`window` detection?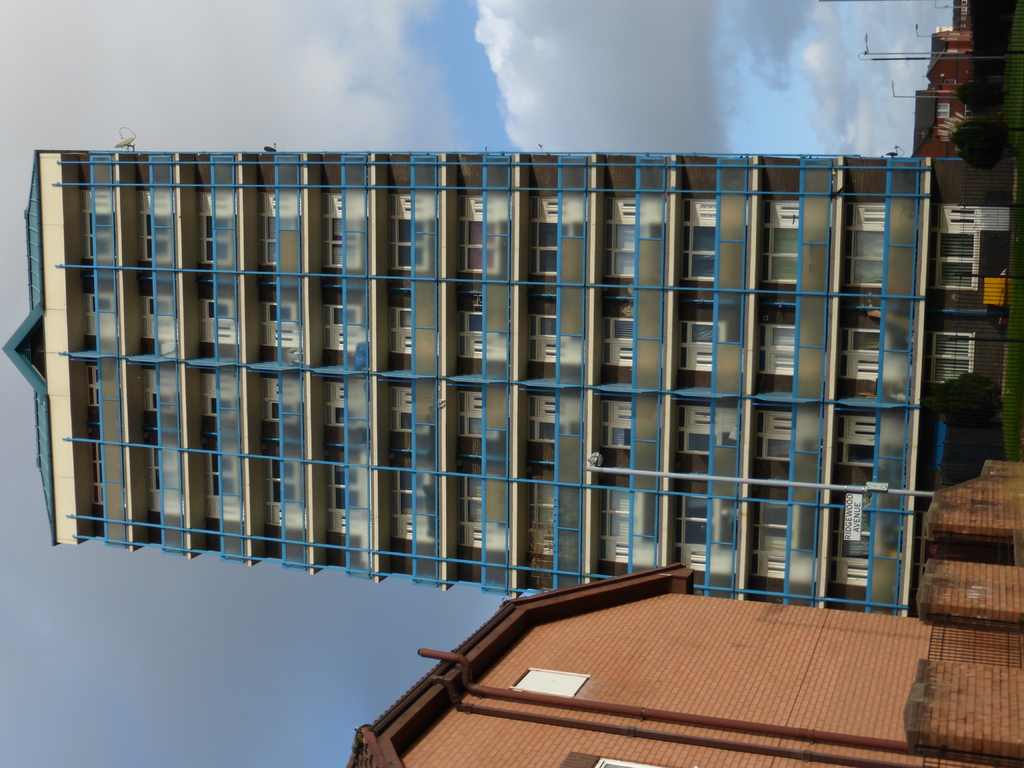
pyautogui.locateOnScreen(529, 316, 573, 335)
